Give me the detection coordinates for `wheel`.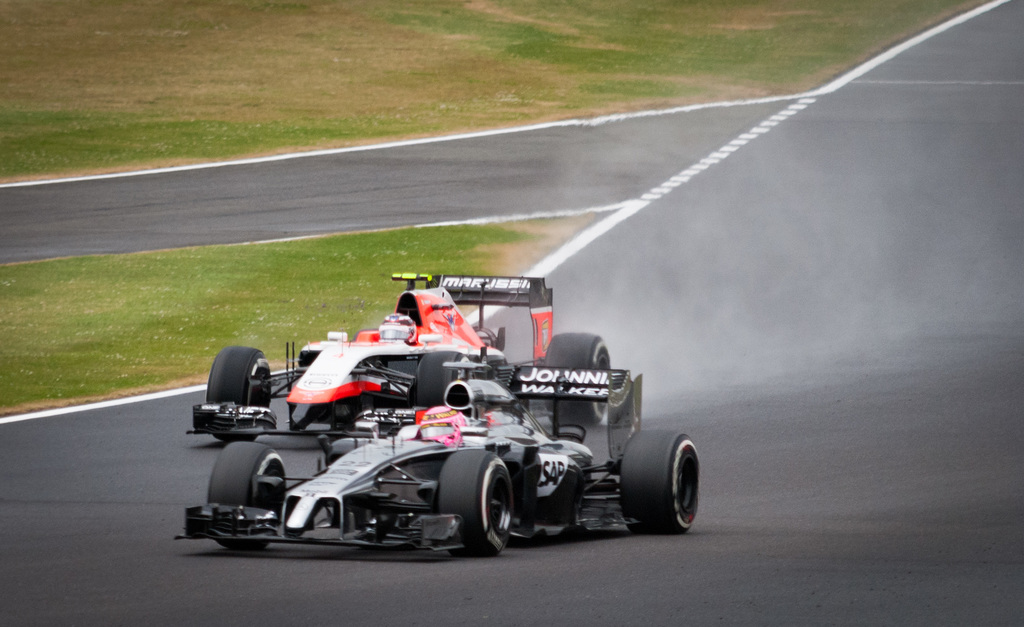
[459, 463, 520, 555].
